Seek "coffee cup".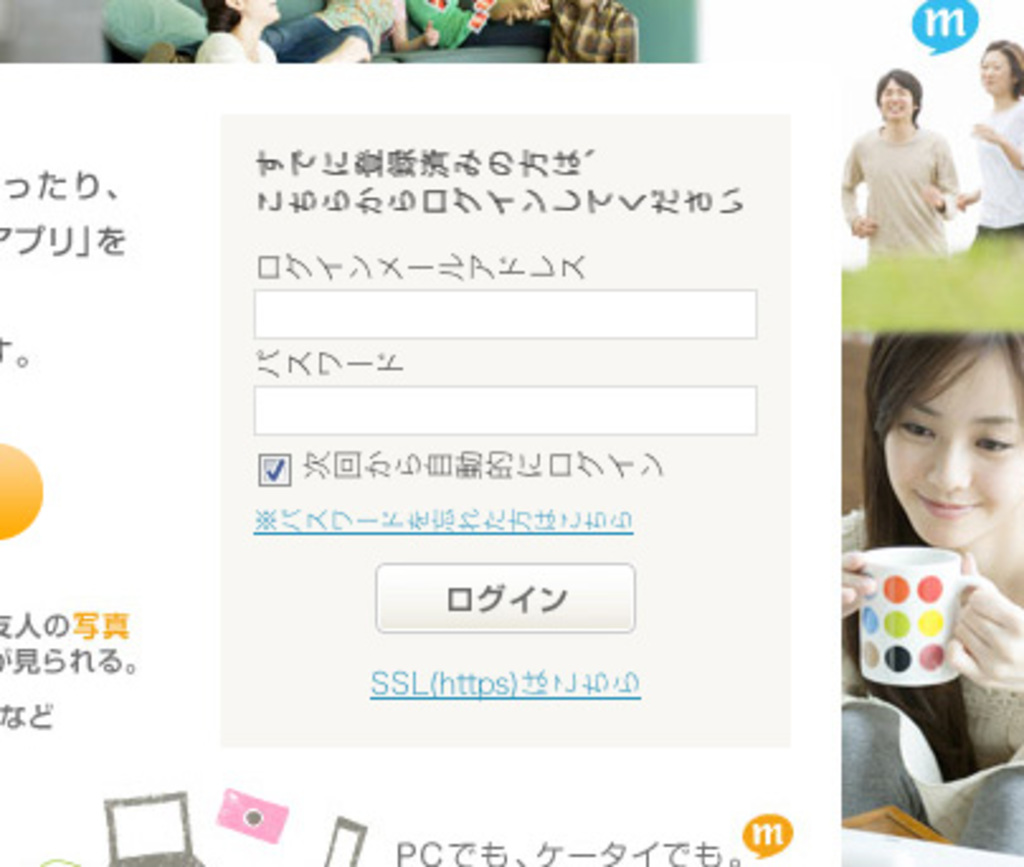
859, 545, 981, 690.
